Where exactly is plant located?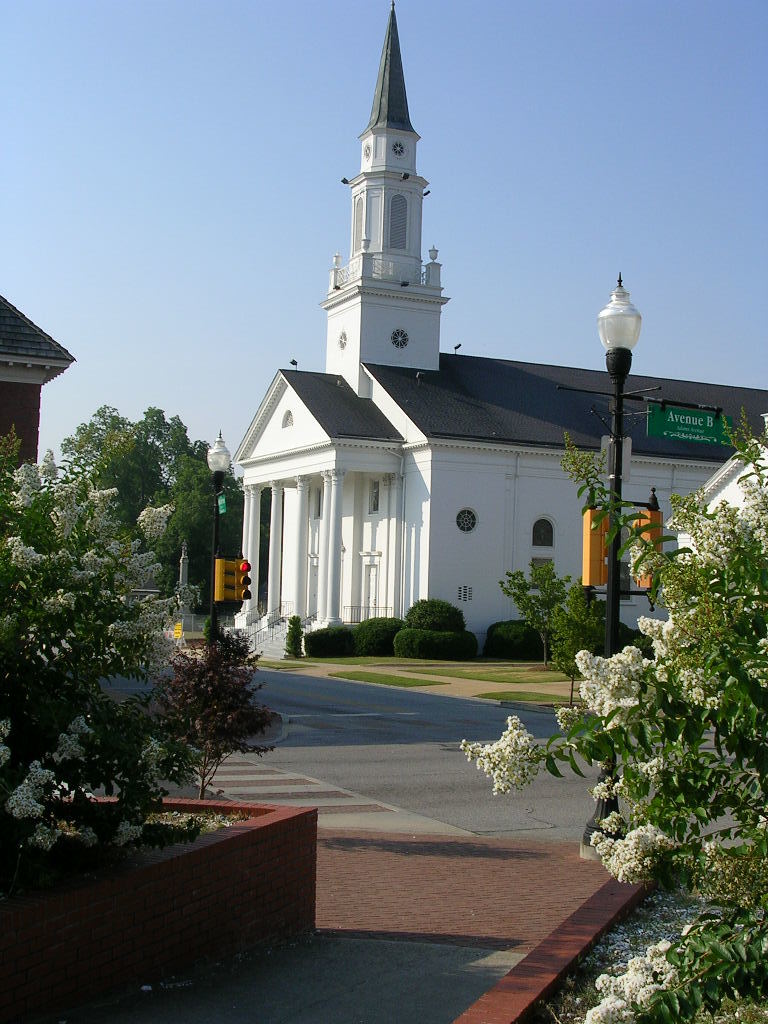
Its bounding box is (497, 553, 615, 671).
